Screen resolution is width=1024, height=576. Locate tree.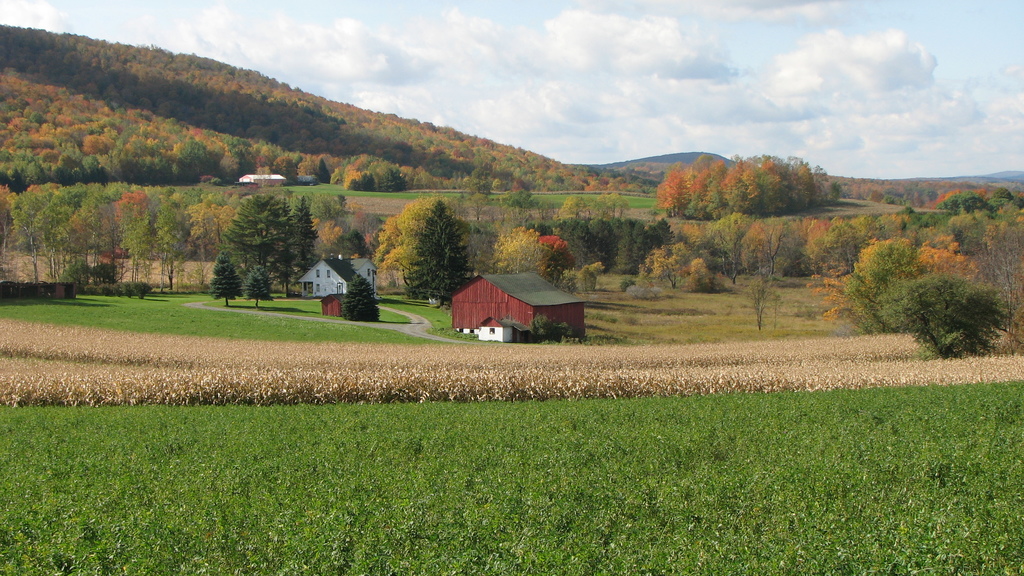
[left=852, top=207, right=884, bottom=289].
